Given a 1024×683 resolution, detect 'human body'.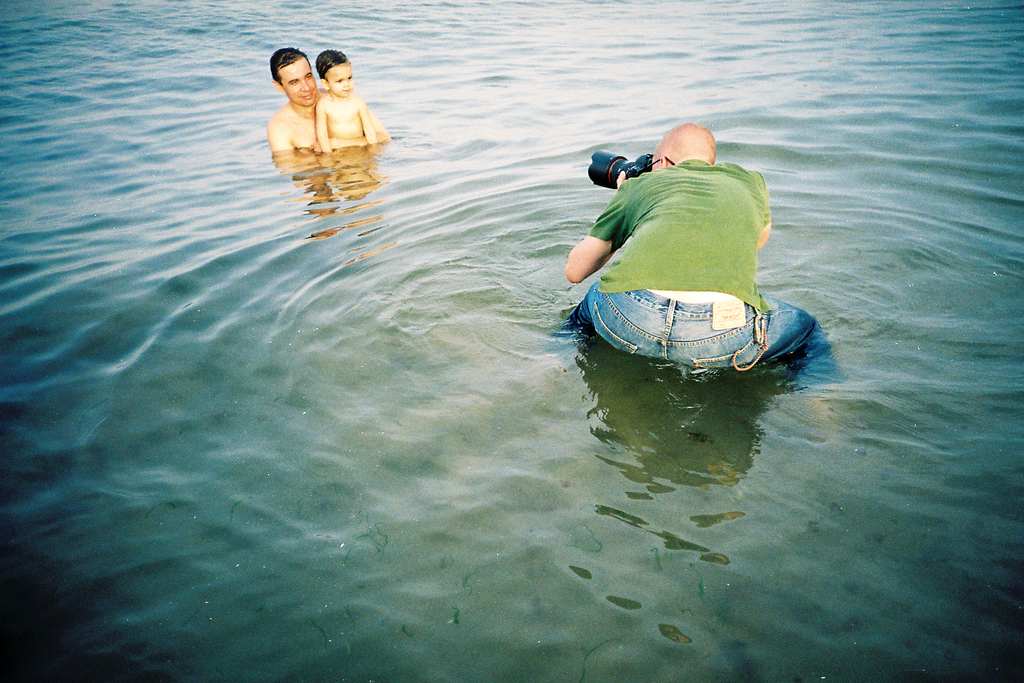
(558,122,809,395).
